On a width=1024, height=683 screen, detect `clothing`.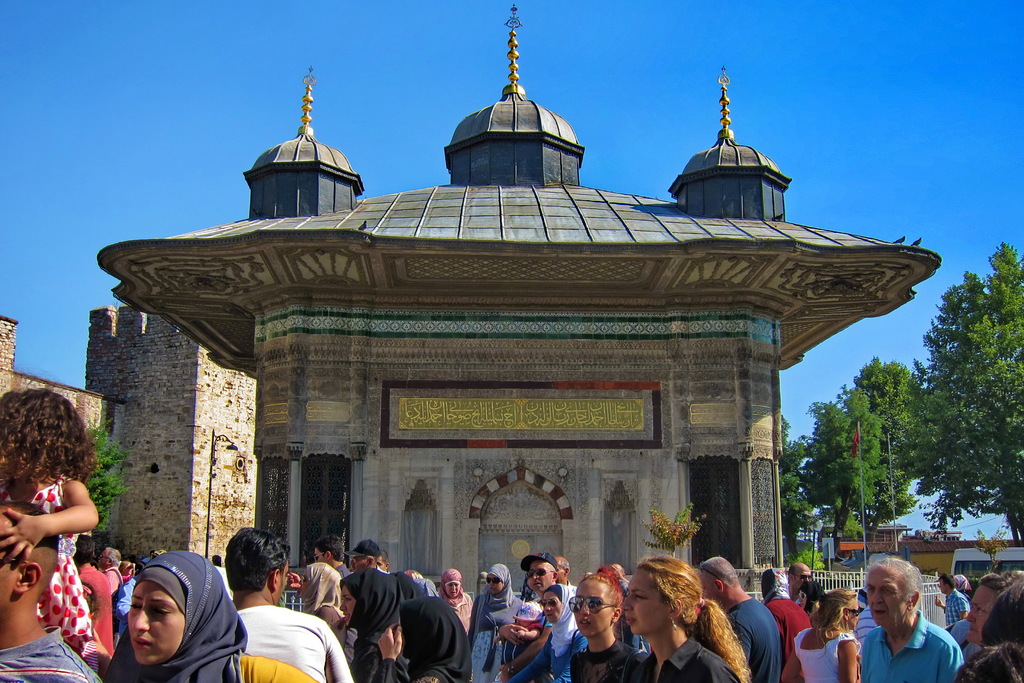
[856, 586, 883, 632].
